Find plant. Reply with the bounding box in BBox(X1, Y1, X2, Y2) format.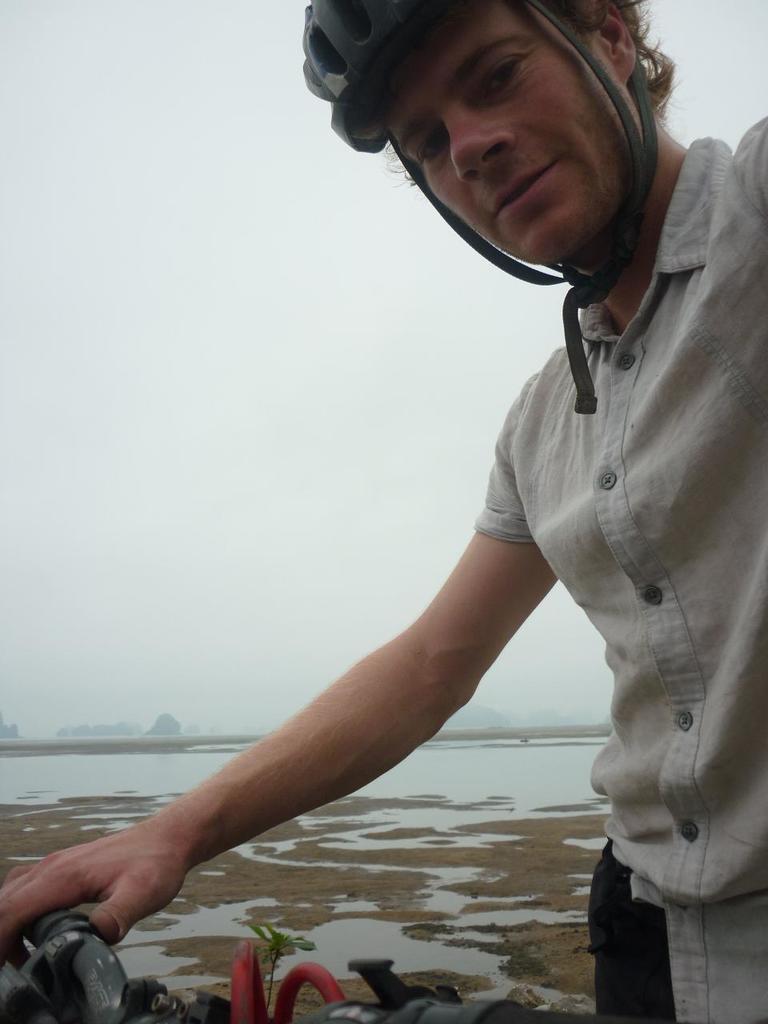
BBox(242, 922, 317, 1011).
